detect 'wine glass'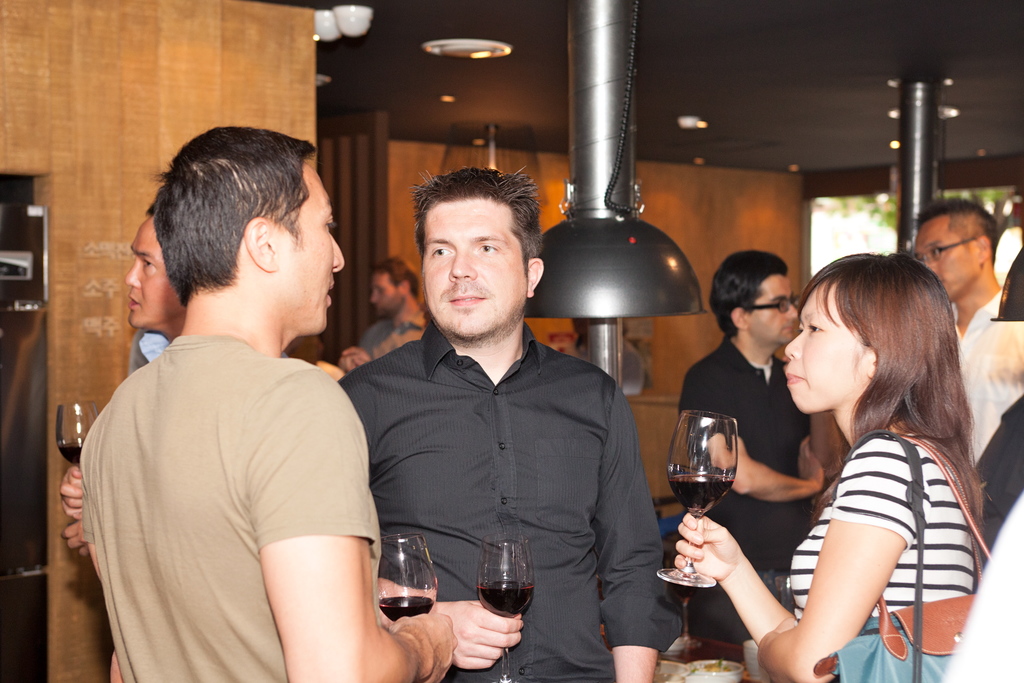
crop(380, 528, 434, 621)
